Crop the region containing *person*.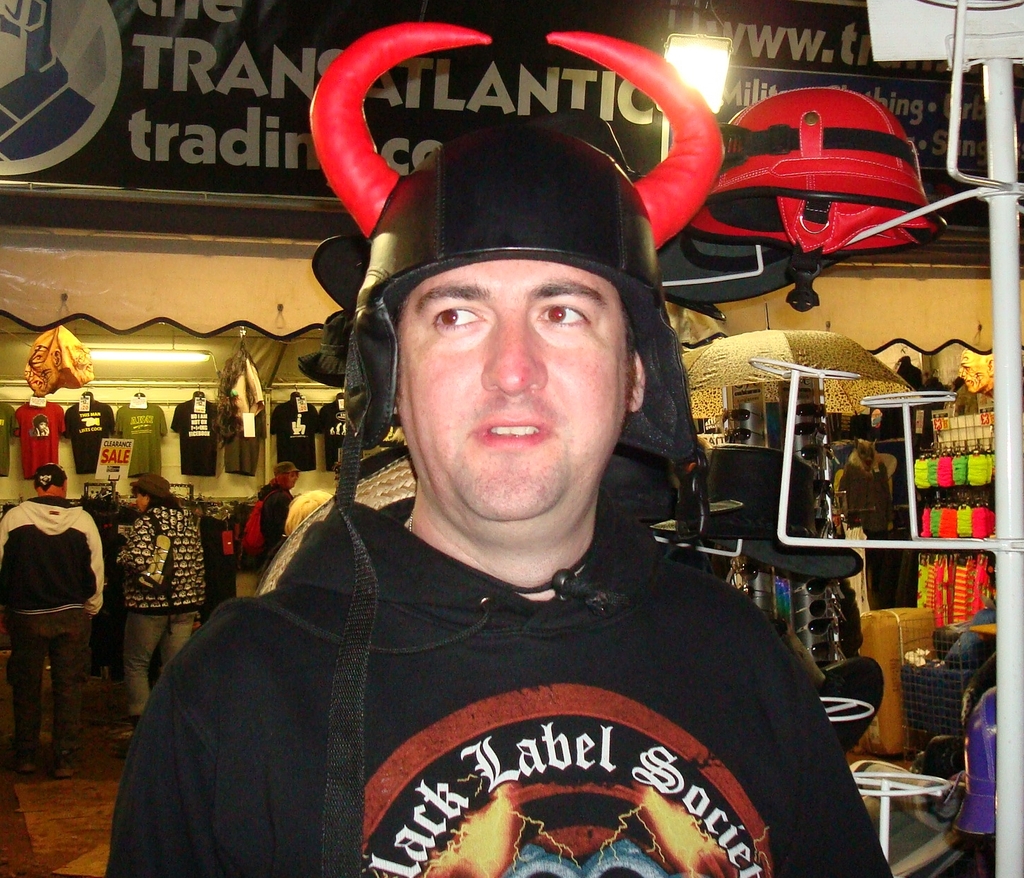
Crop region: 117/478/210/741.
